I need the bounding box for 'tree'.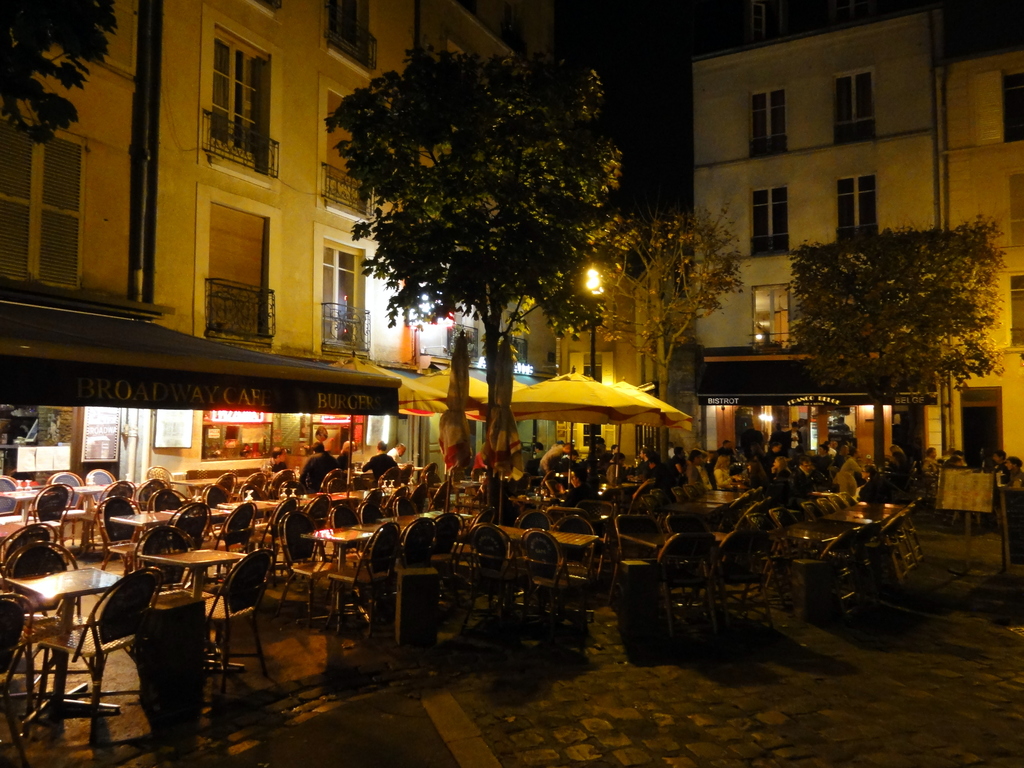
Here it is: 773 209 1006 486.
